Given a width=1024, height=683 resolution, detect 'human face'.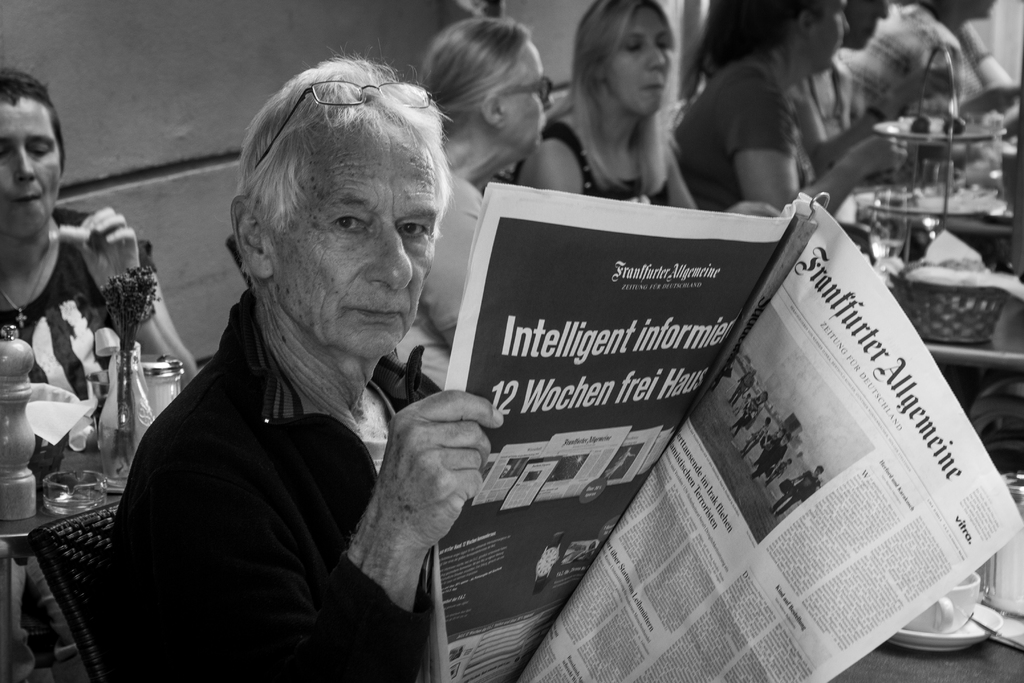
<bbox>605, 7, 675, 117</bbox>.
